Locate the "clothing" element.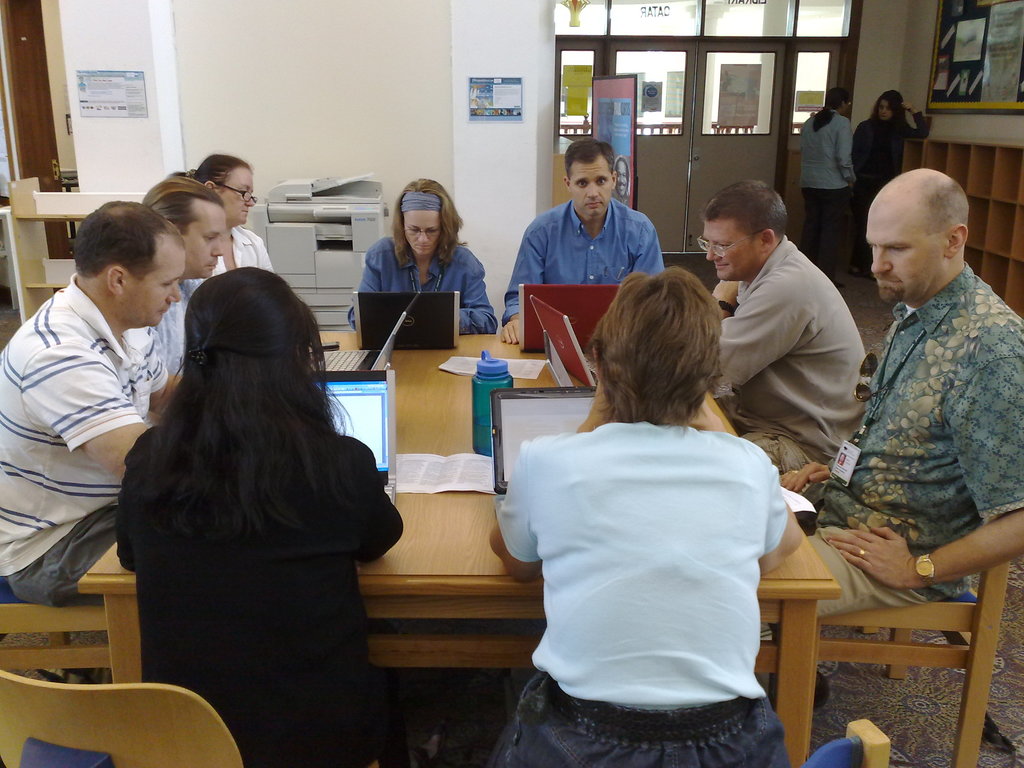
Element bbox: l=491, t=195, r=666, b=330.
